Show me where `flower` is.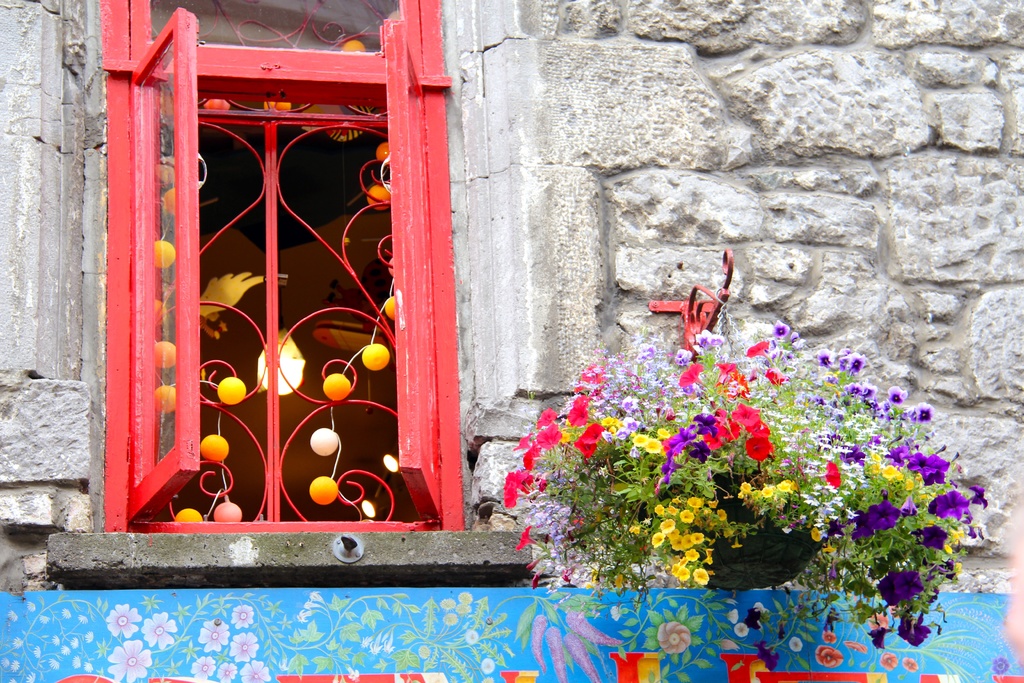
`flower` is at {"x1": 870, "y1": 626, "x2": 893, "y2": 651}.
